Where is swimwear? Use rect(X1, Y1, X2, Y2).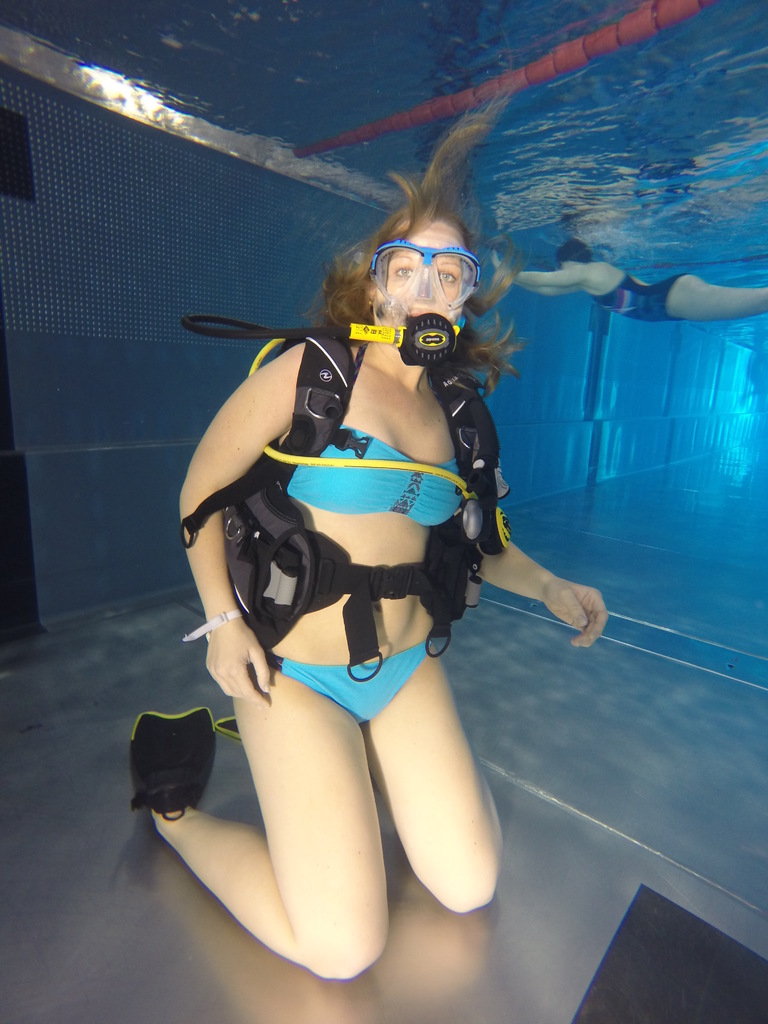
rect(282, 421, 473, 533).
